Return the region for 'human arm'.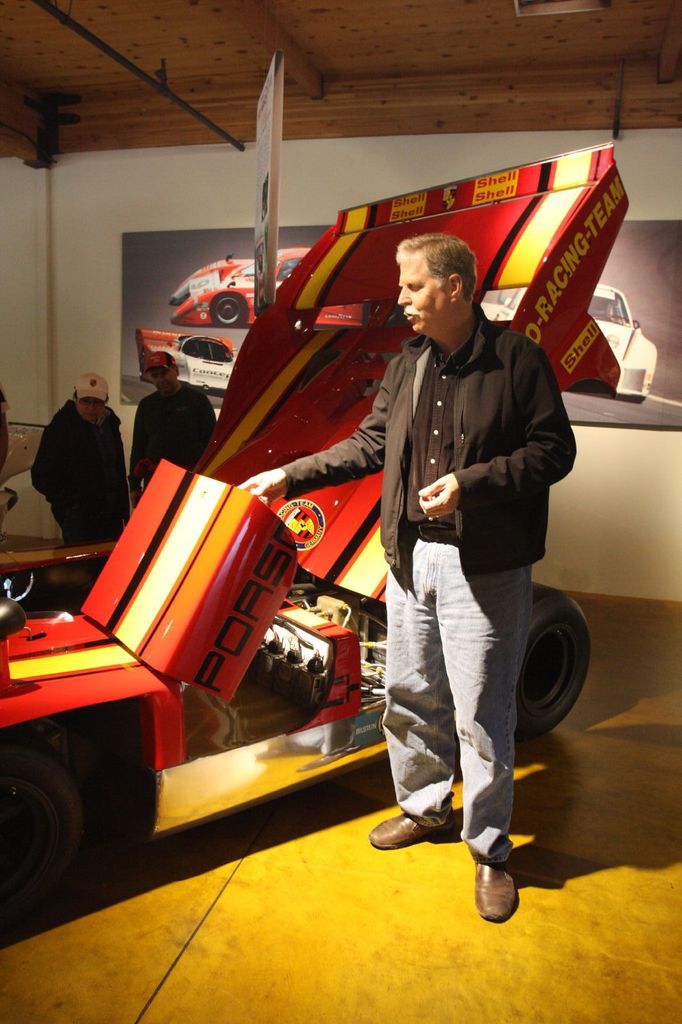
detection(191, 391, 226, 467).
